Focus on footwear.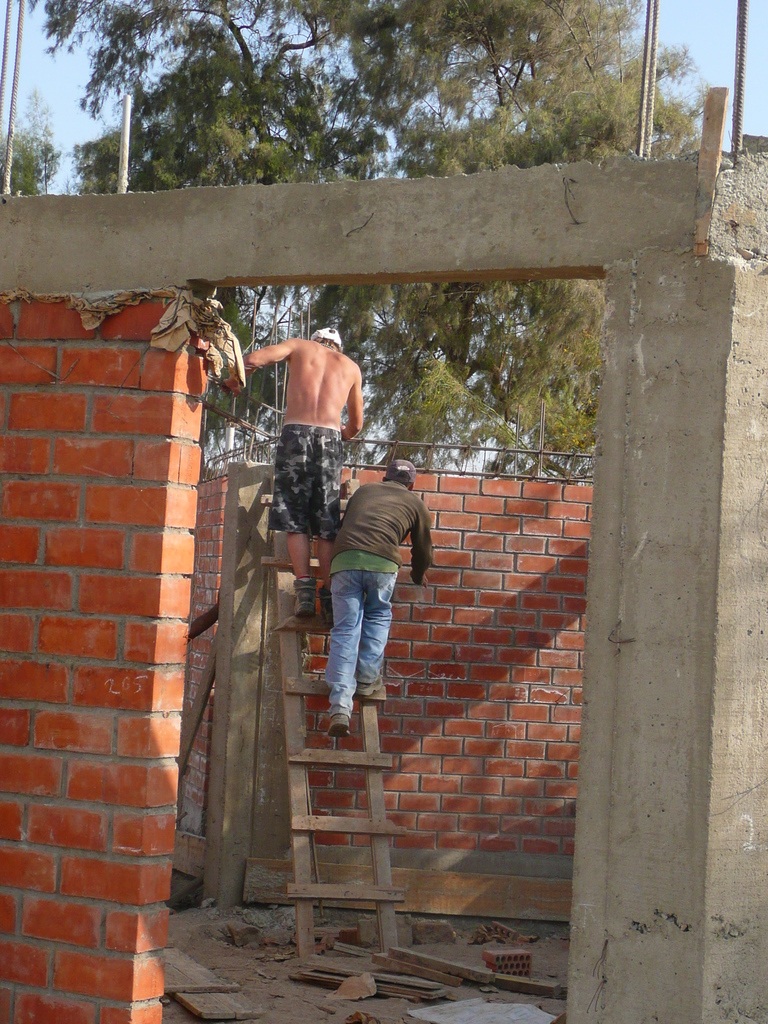
Focused at x1=330 y1=707 x2=351 y2=739.
